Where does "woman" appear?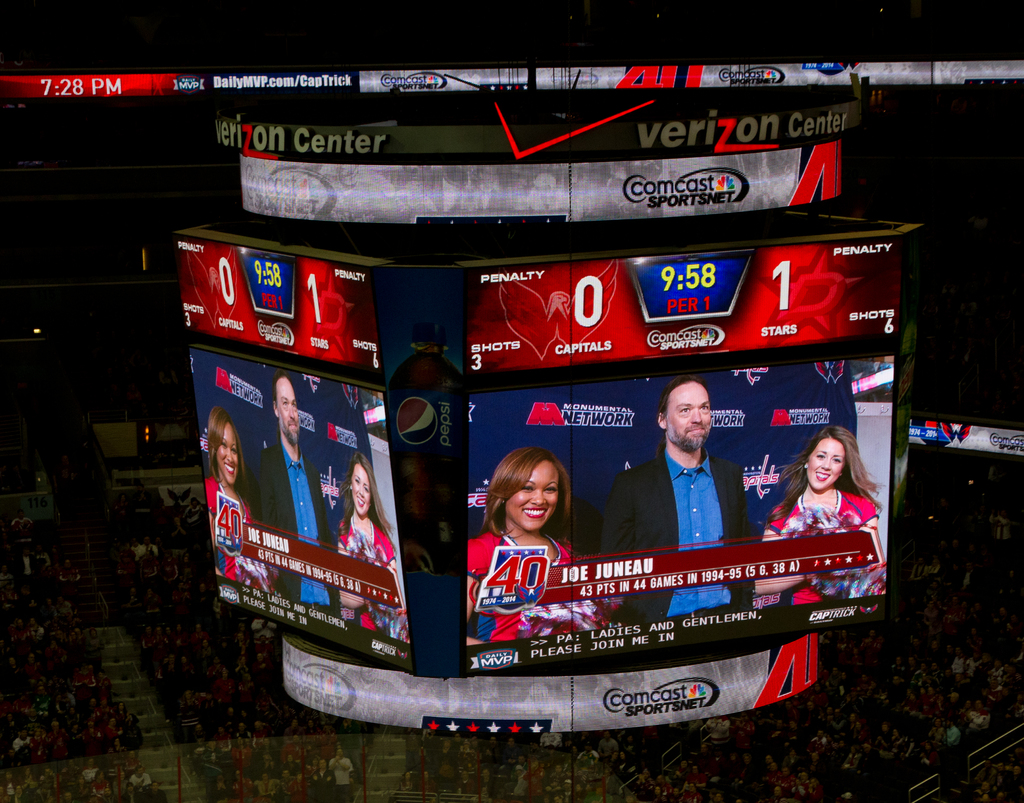
Appears at [465,451,613,643].
